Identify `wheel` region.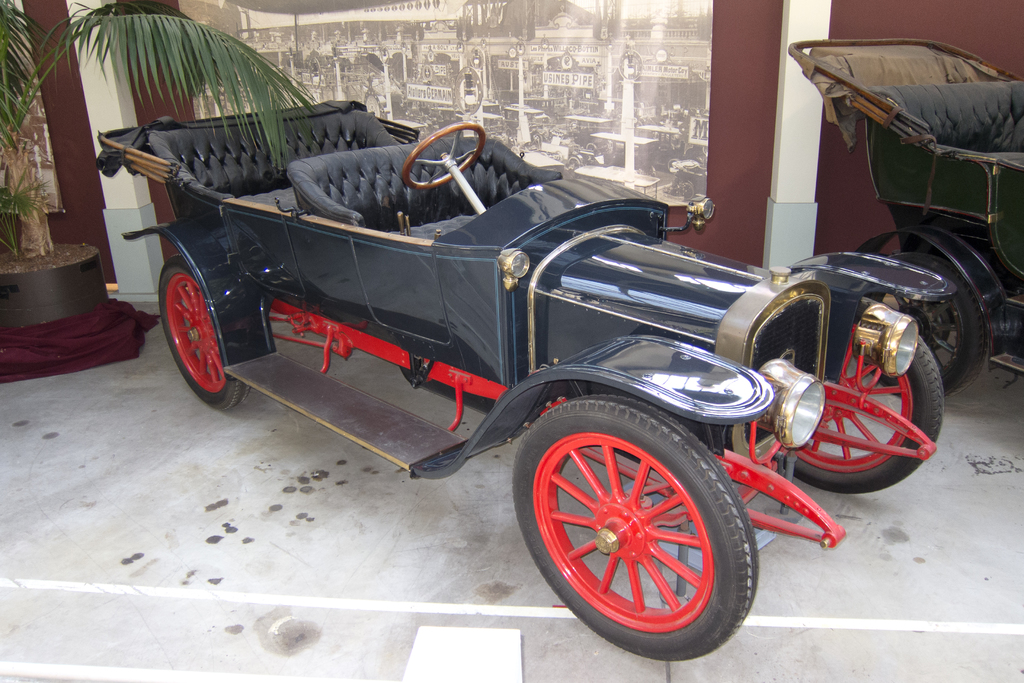
Region: (x1=856, y1=231, x2=1005, y2=409).
